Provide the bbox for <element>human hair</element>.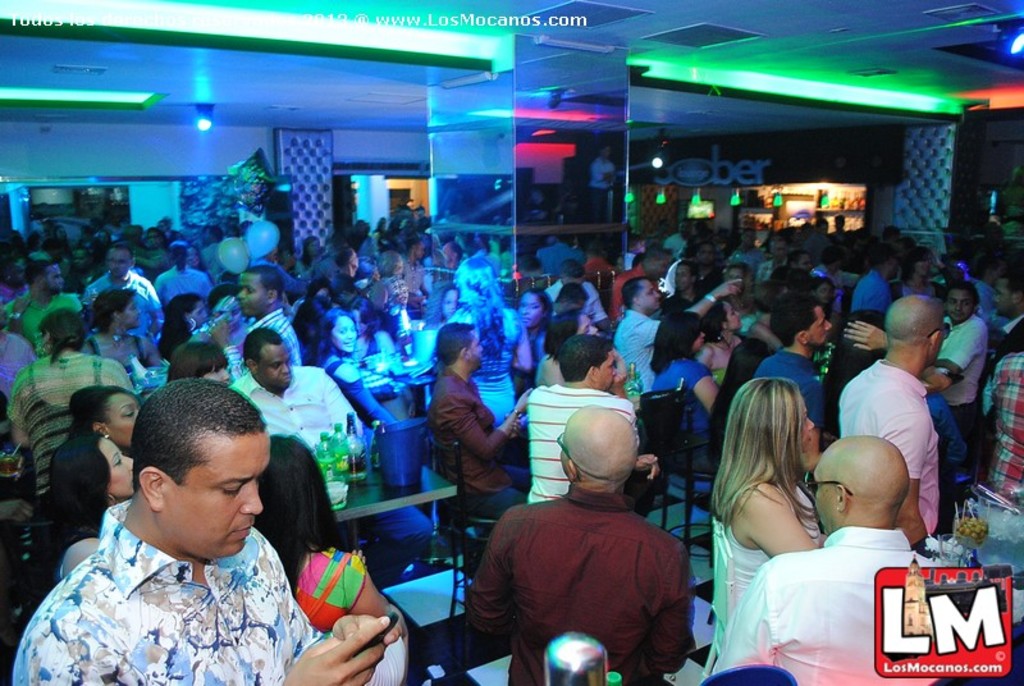
710 379 824 531.
